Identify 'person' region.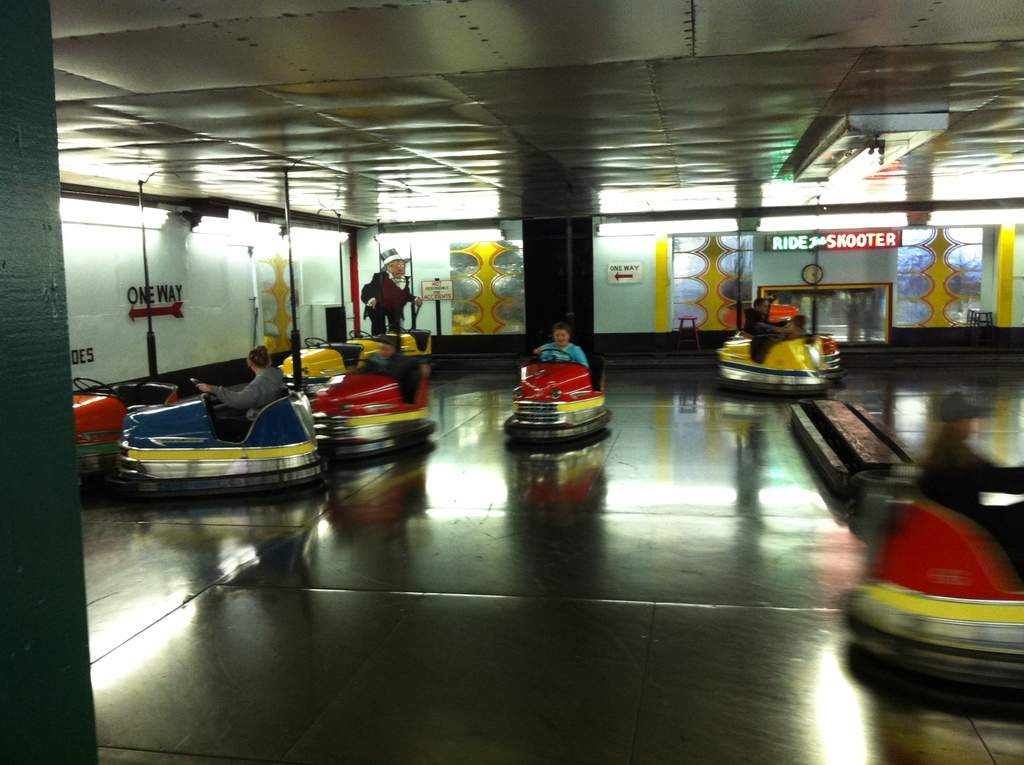
Region: x1=190 y1=350 x2=287 y2=444.
